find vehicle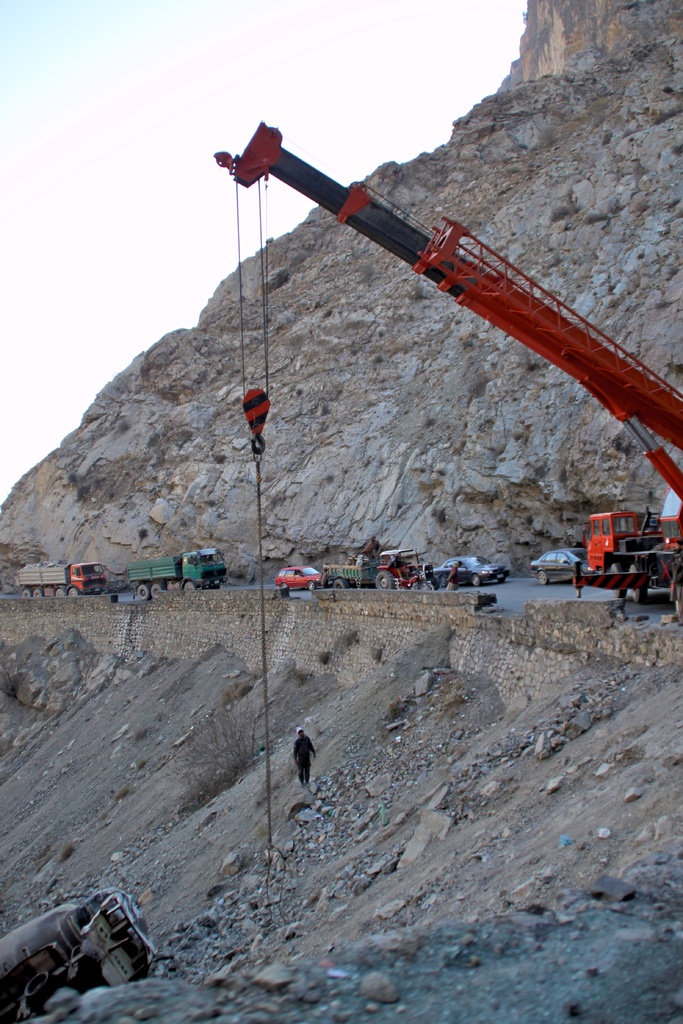
<bbox>15, 555, 113, 600</bbox>
